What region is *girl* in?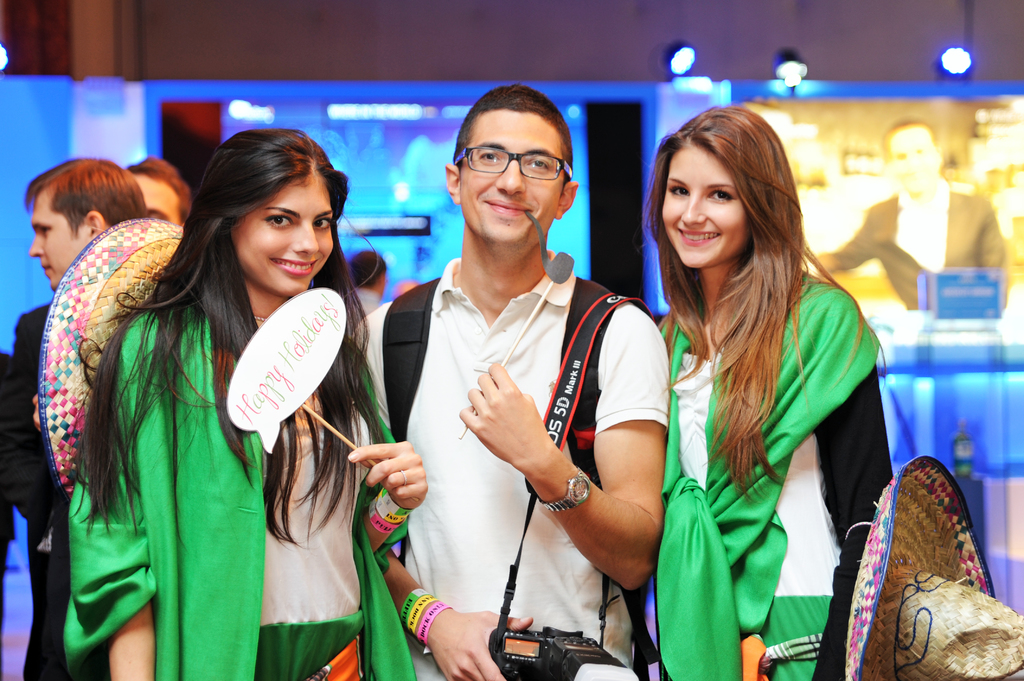
641 108 893 680.
